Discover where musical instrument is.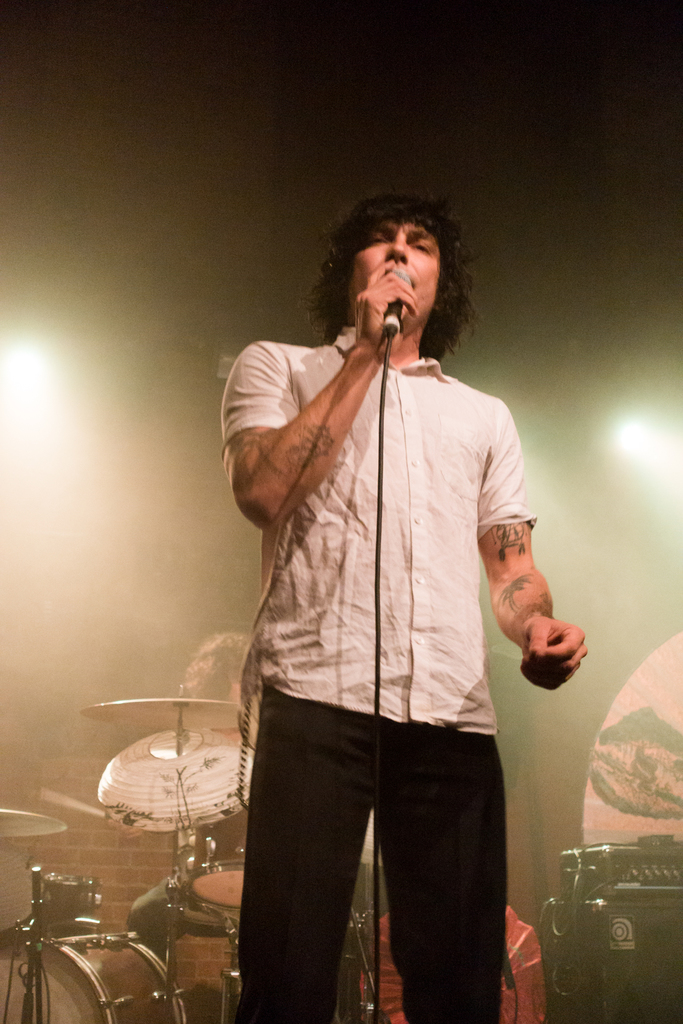
Discovered at detection(77, 682, 258, 723).
